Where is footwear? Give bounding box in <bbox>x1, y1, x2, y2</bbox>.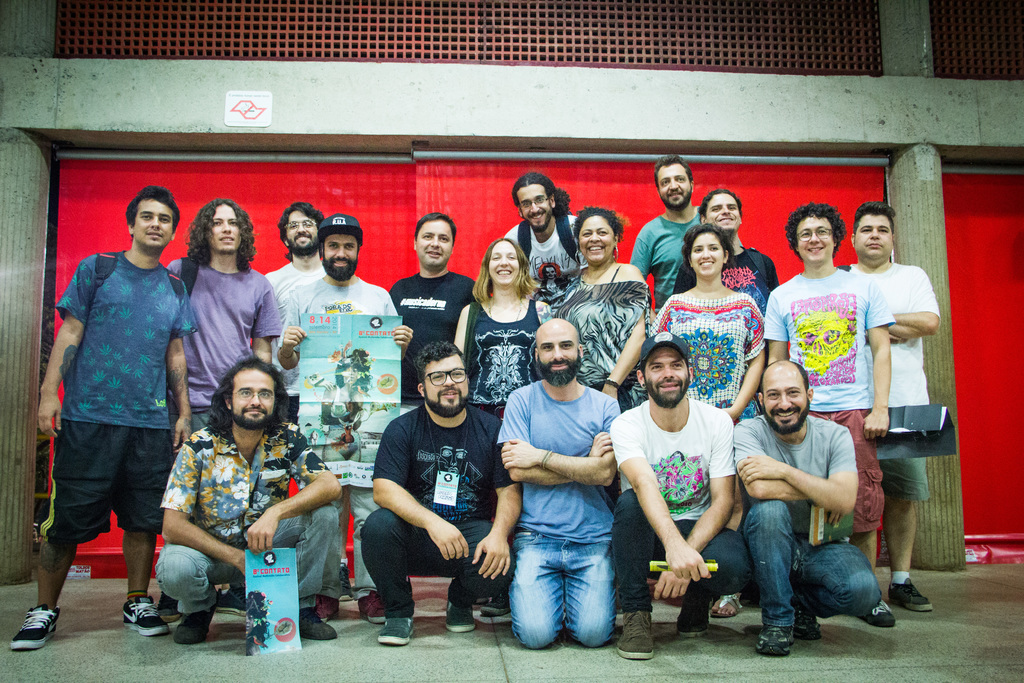
<bbox>445, 602, 478, 633</bbox>.
